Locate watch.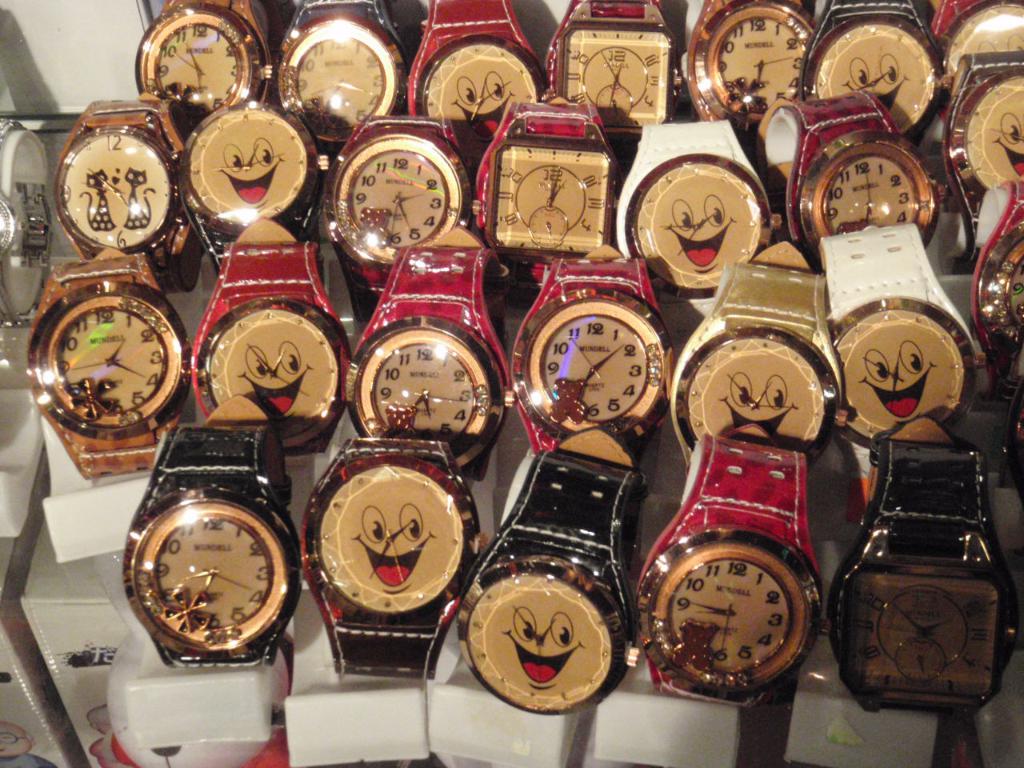
Bounding box: Rect(135, 0, 277, 135).
